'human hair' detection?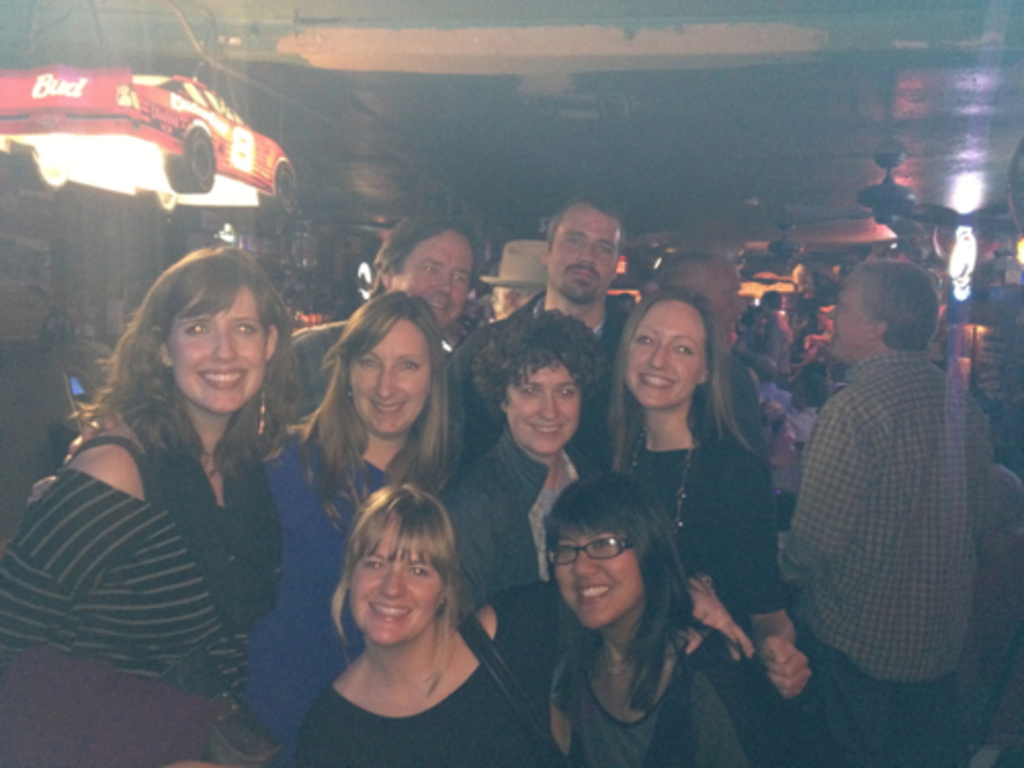
608,285,758,469
